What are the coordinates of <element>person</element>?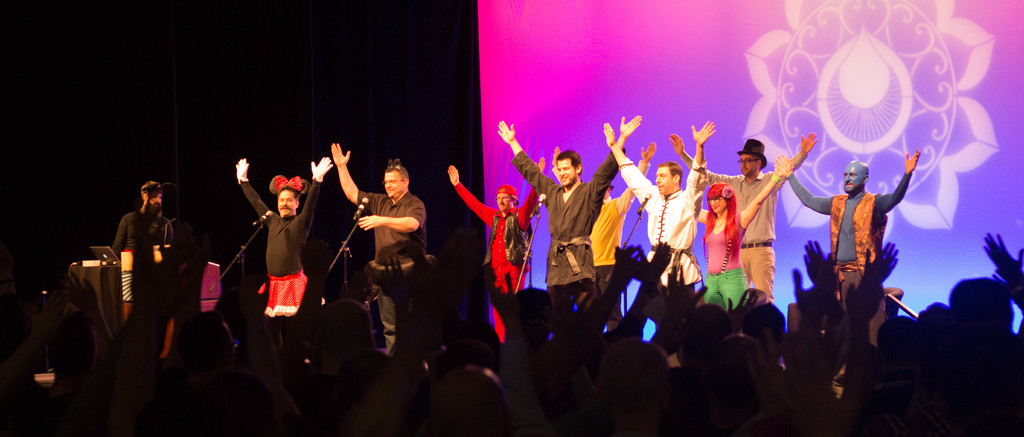
788/149/927/342.
